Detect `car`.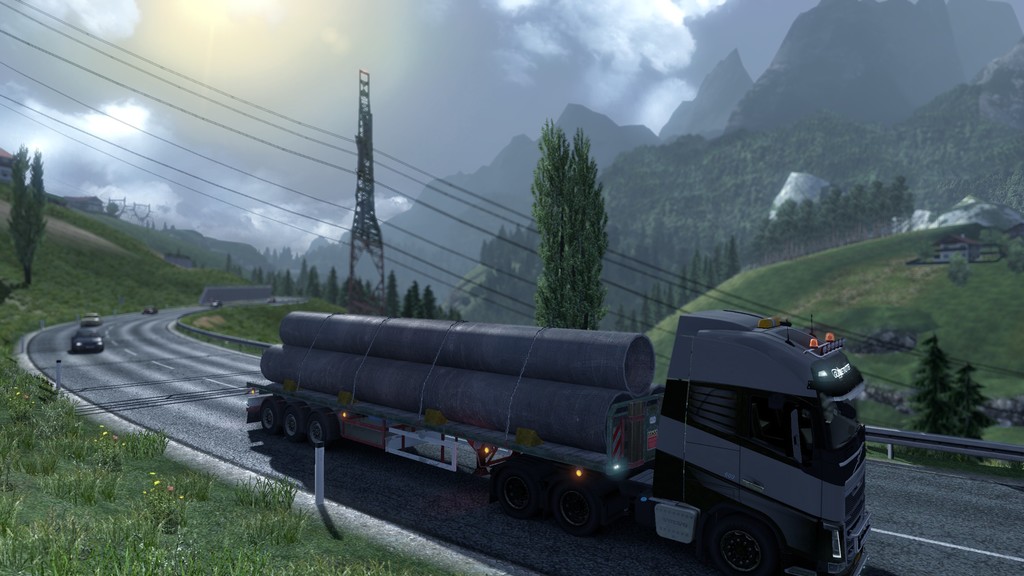
Detected at [x1=70, y1=333, x2=104, y2=352].
